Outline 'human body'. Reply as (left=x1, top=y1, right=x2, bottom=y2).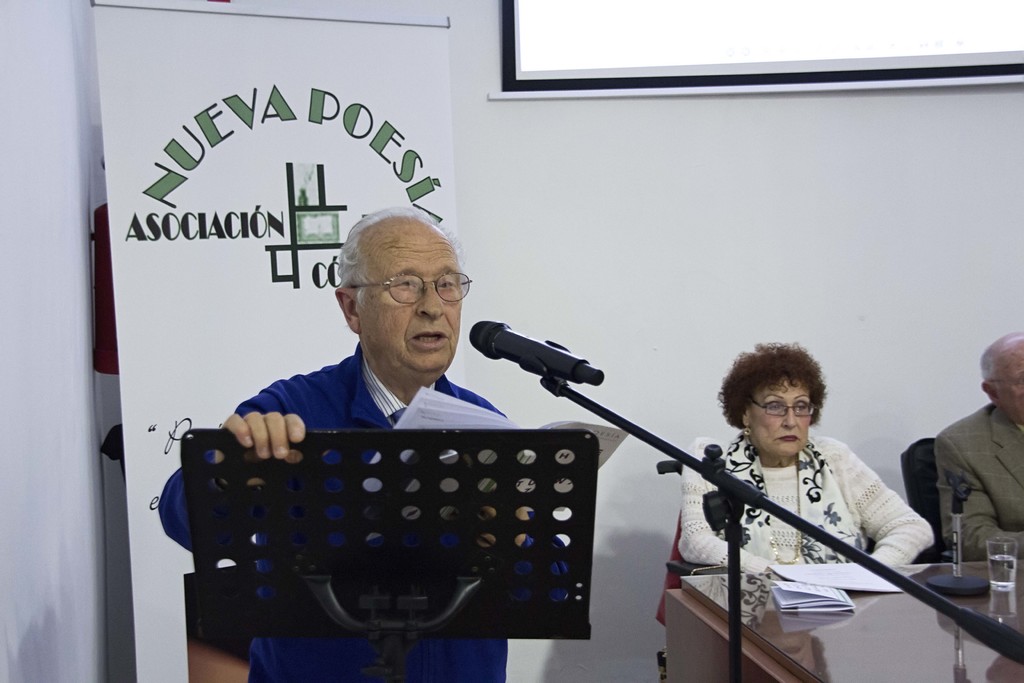
(left=675, top=356, right=962, bottom=670).
